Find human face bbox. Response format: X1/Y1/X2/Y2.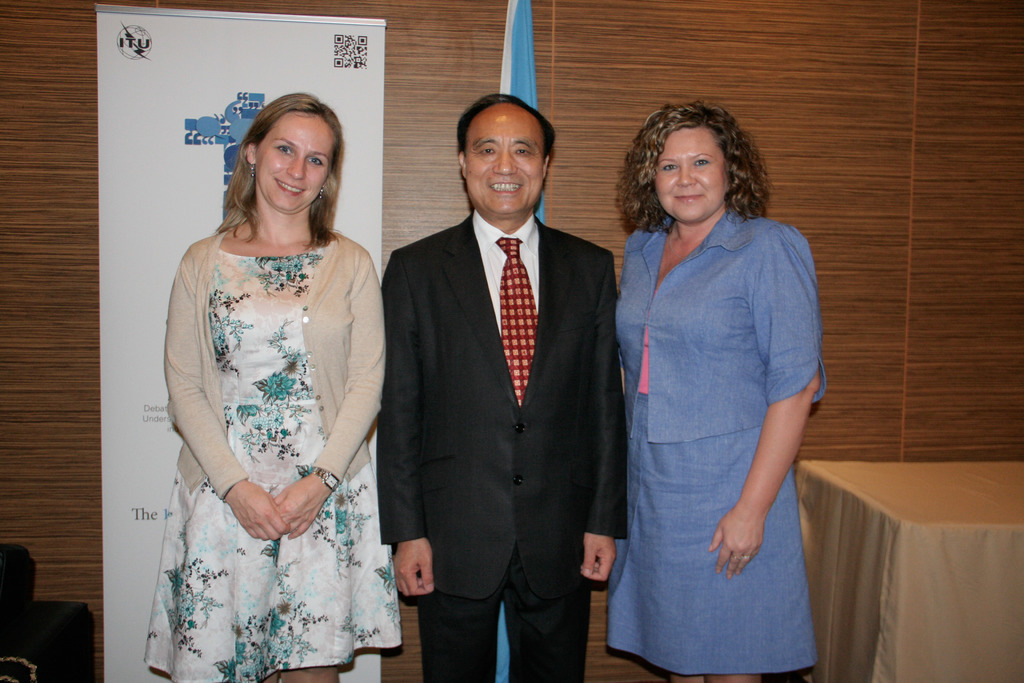
466/109/545/213.
